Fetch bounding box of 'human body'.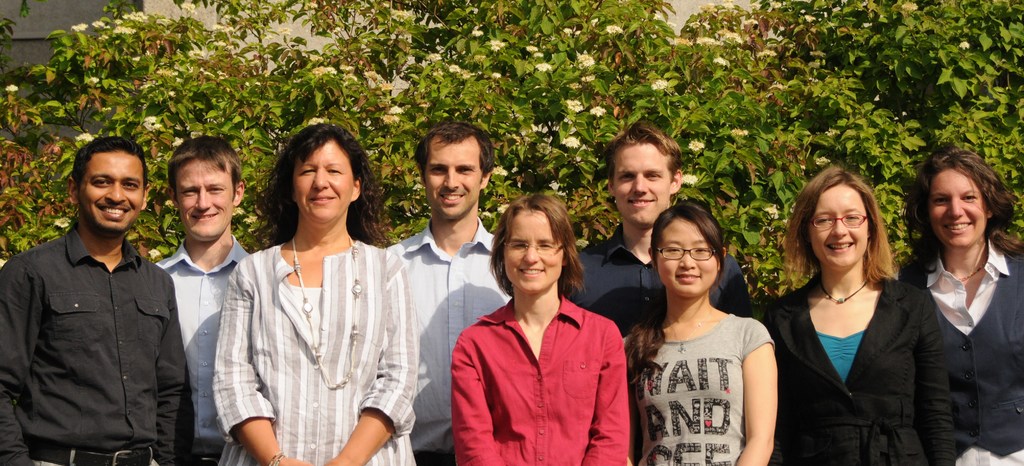
Bbox: 899, 133, 1023, 465.
